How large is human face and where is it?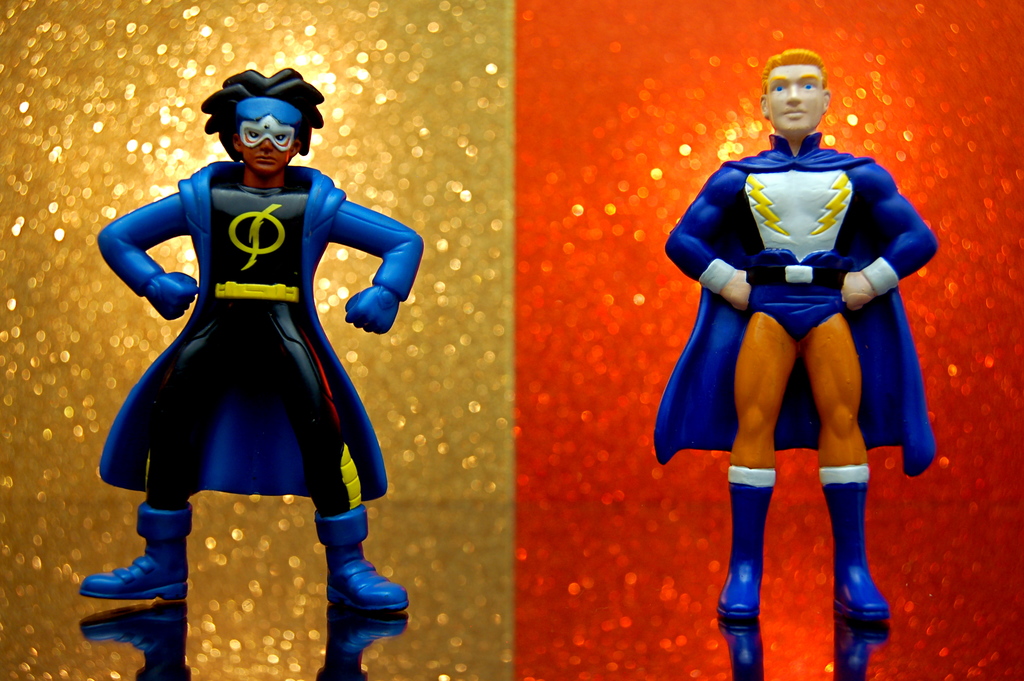
Bounding box: [left=237, top=118, right=299, bottom=172].
